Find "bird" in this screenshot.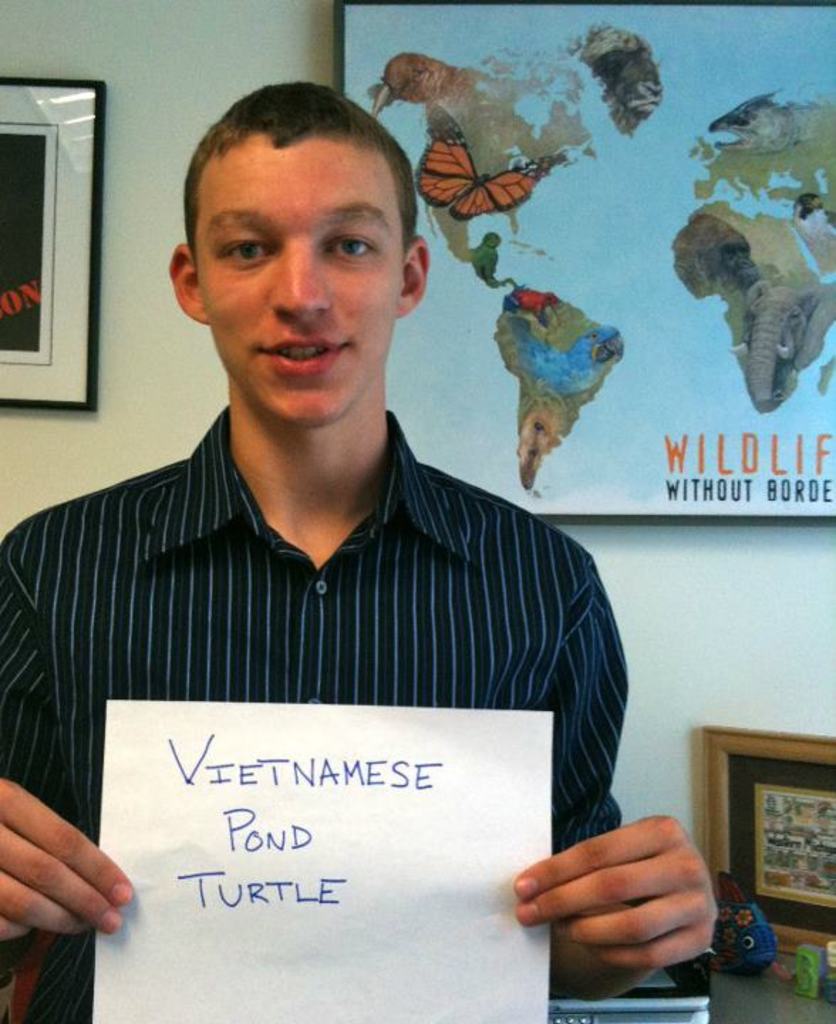
The bounding box for "bird" is bbox(373, 55, 458, 111).
